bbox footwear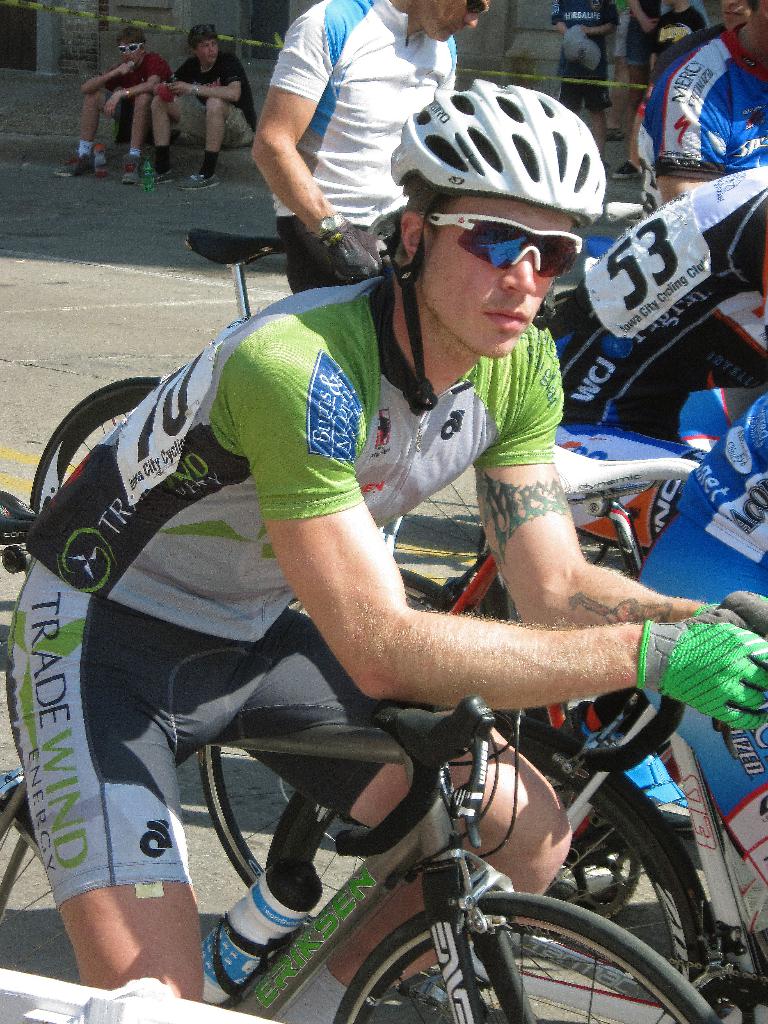
BBox(56, 156, 92, 177)
